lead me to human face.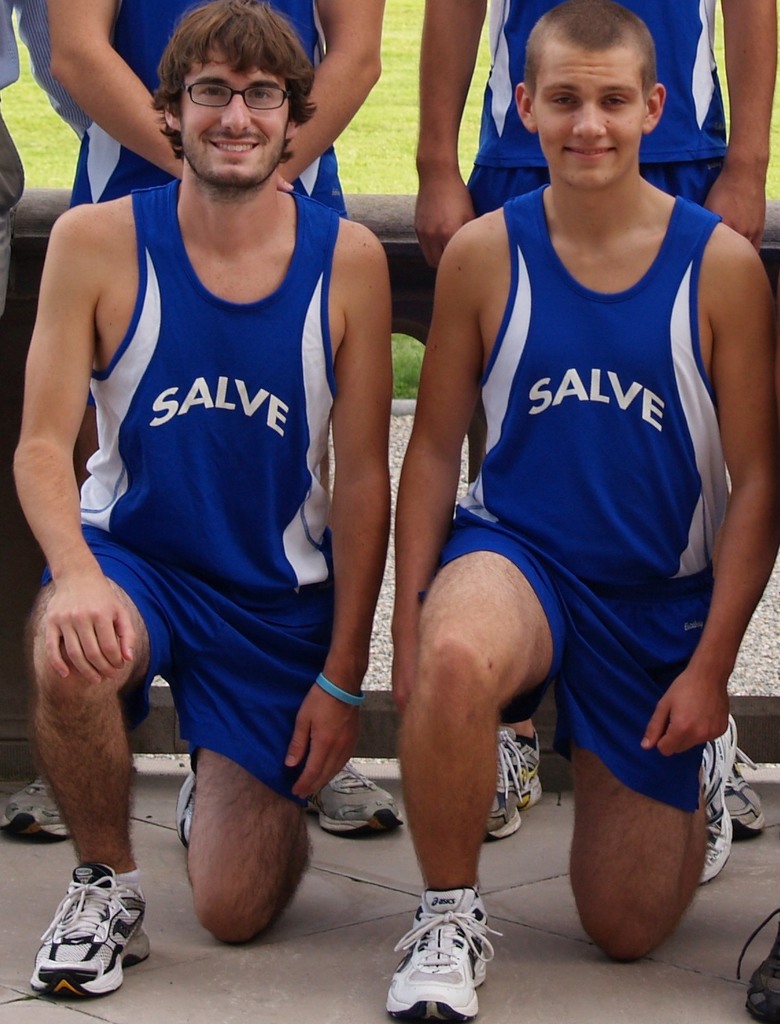
Lead to BBox(534, 46, 647, 188).
